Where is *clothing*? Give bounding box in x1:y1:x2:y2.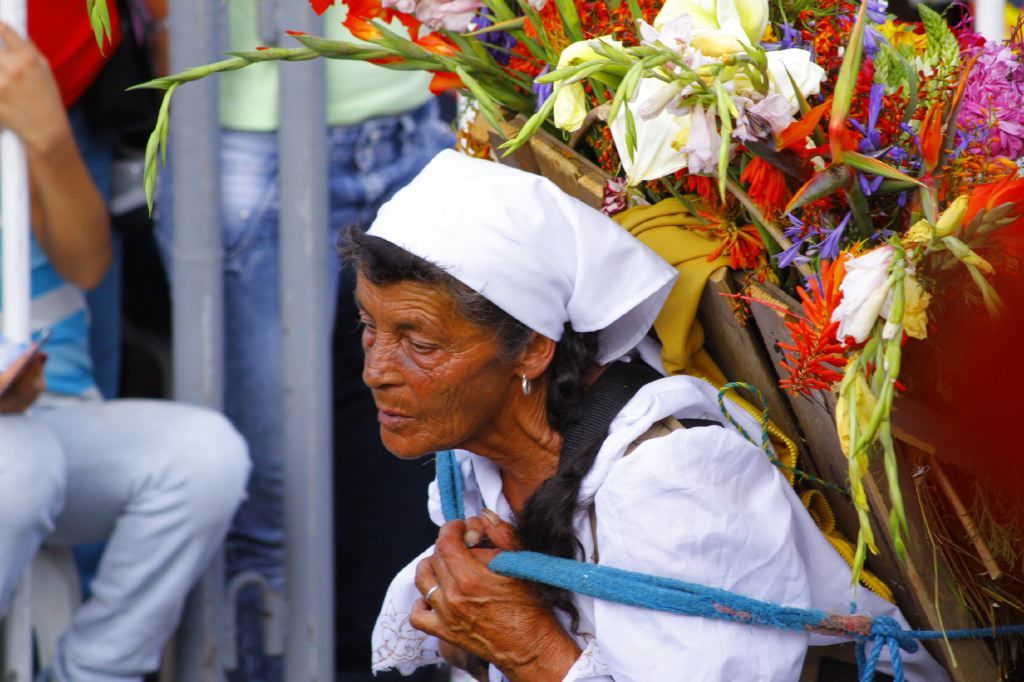
0:51:251:681.
